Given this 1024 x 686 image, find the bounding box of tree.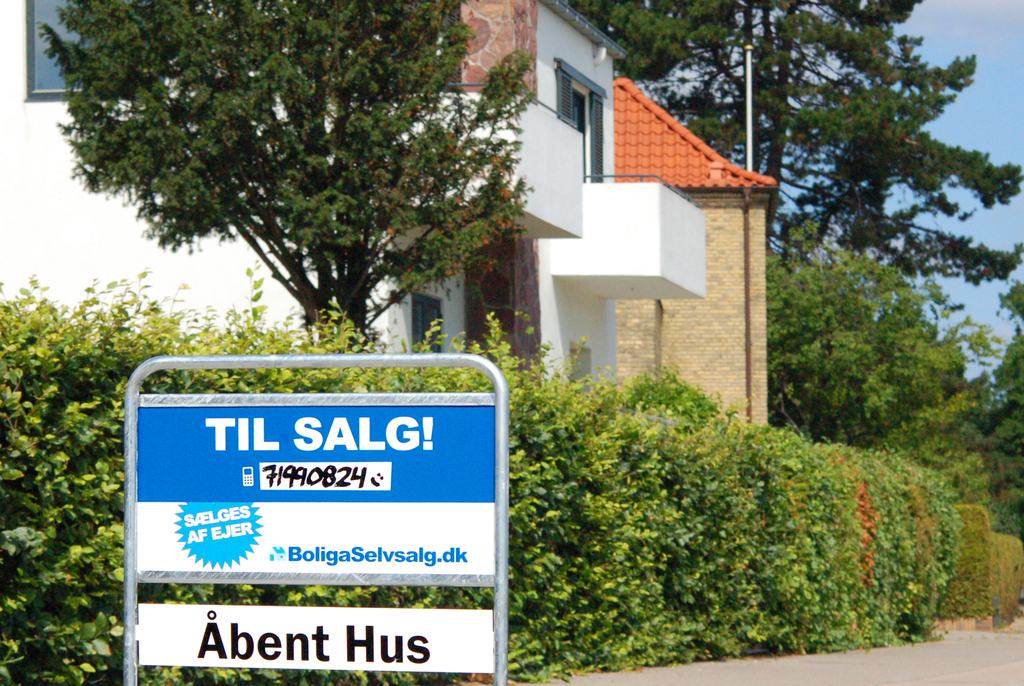
[left=27, top=0, right=533, bottom=348].
